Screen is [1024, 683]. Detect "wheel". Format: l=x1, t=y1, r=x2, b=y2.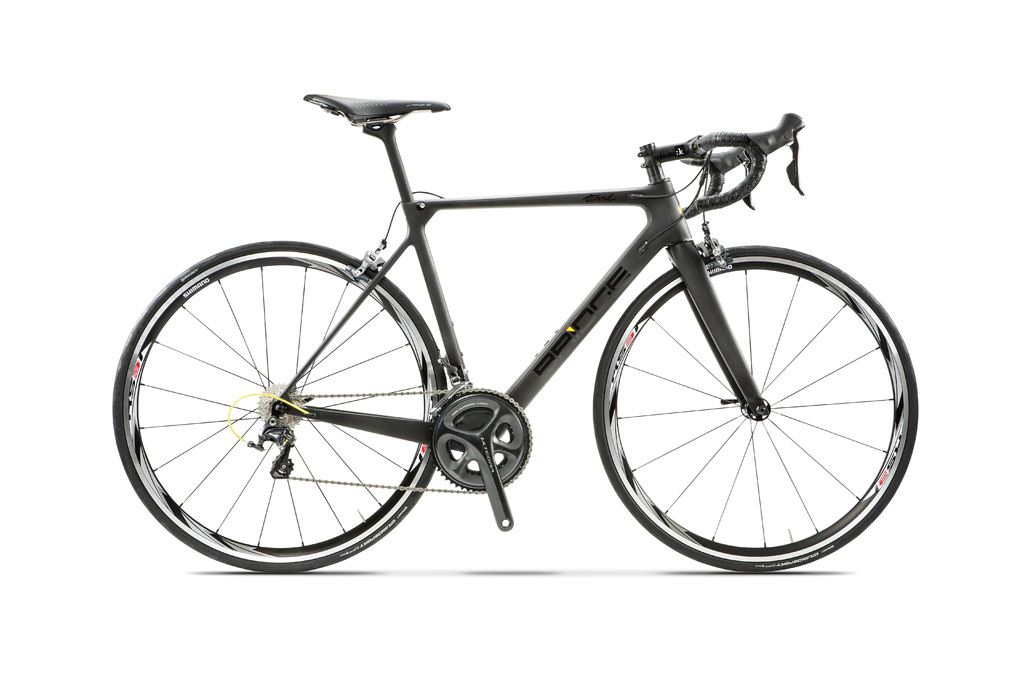
l=110, t=241, r=451, b=572.
